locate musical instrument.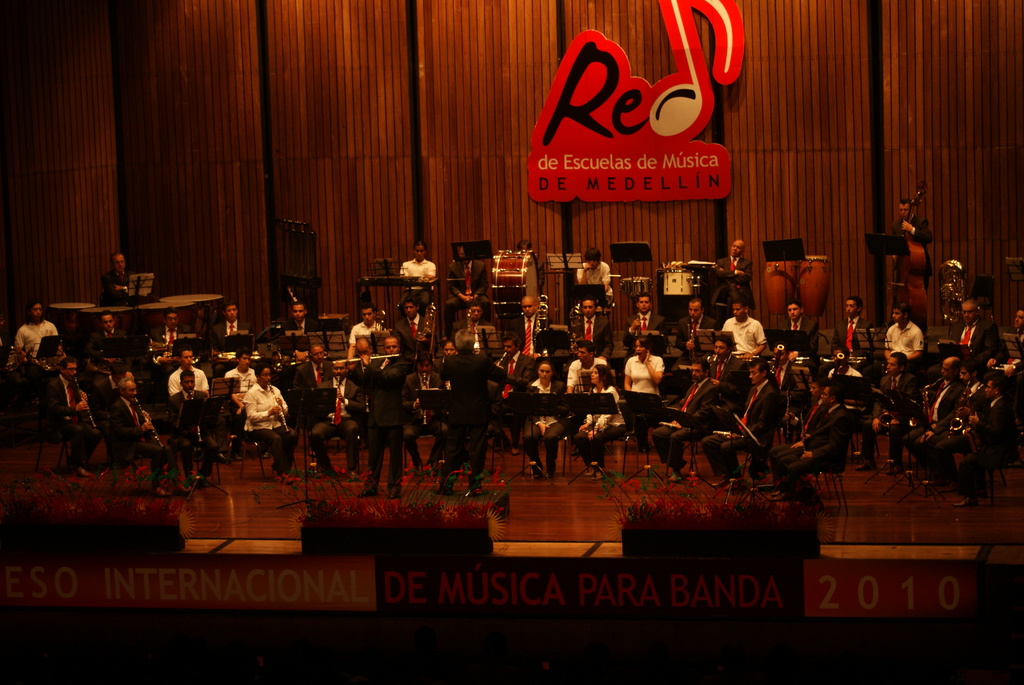
Bounding box: crop(10, 345, 54, 371).
